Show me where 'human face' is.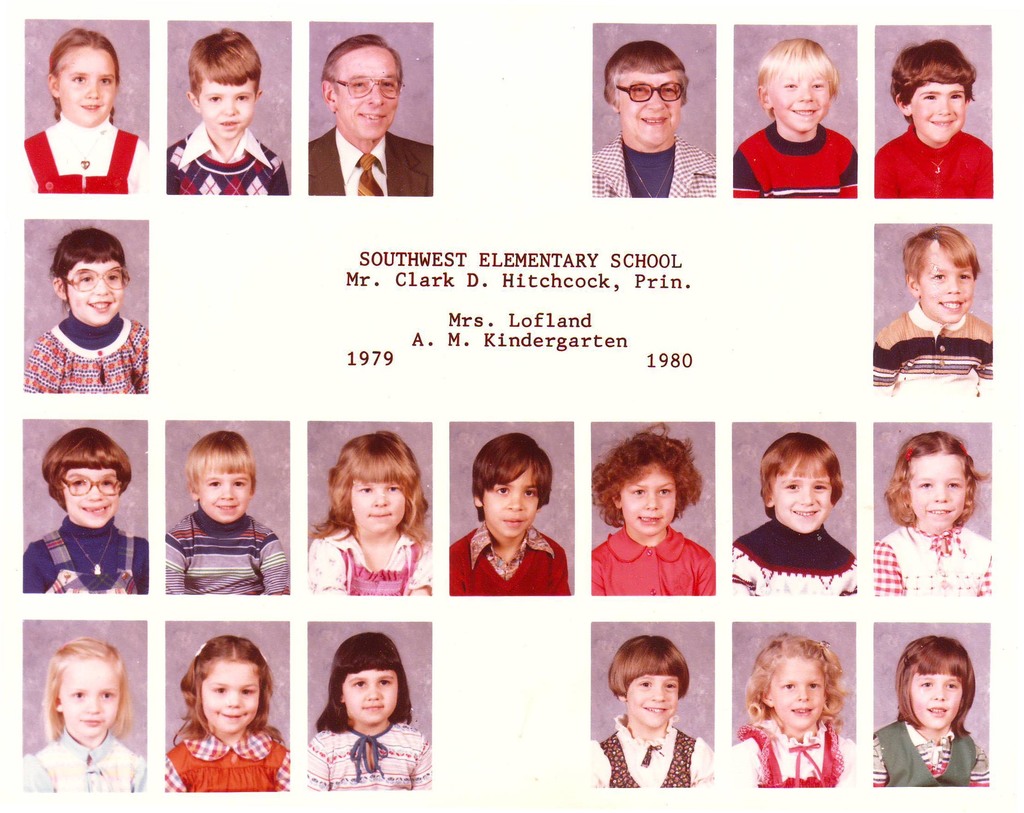
'human face' is at left=335, top=48, right=398, bottom=132.
